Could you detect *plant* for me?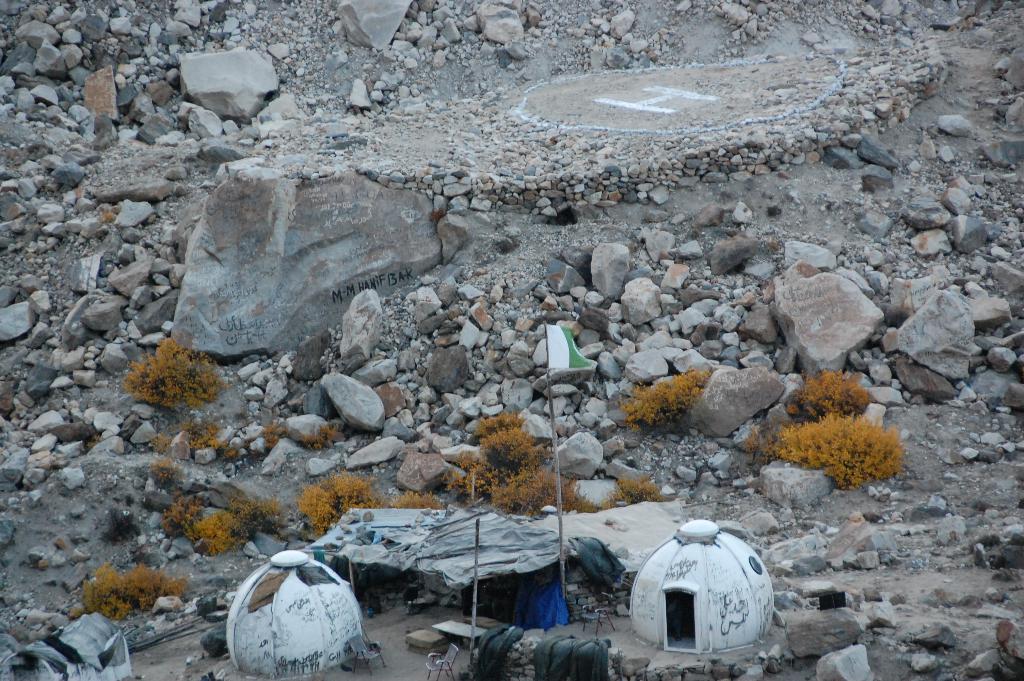
Detection result: (left=307, top=422, right=336, bottom=452).
